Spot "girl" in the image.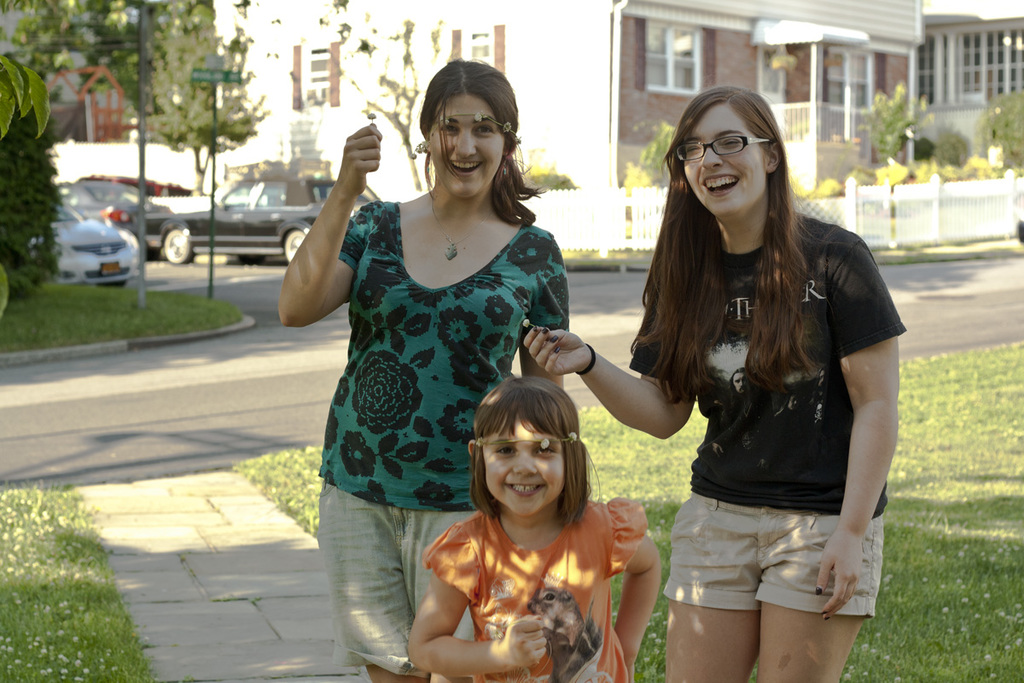
"girl" found at rect(278, 55, 578, 682).
